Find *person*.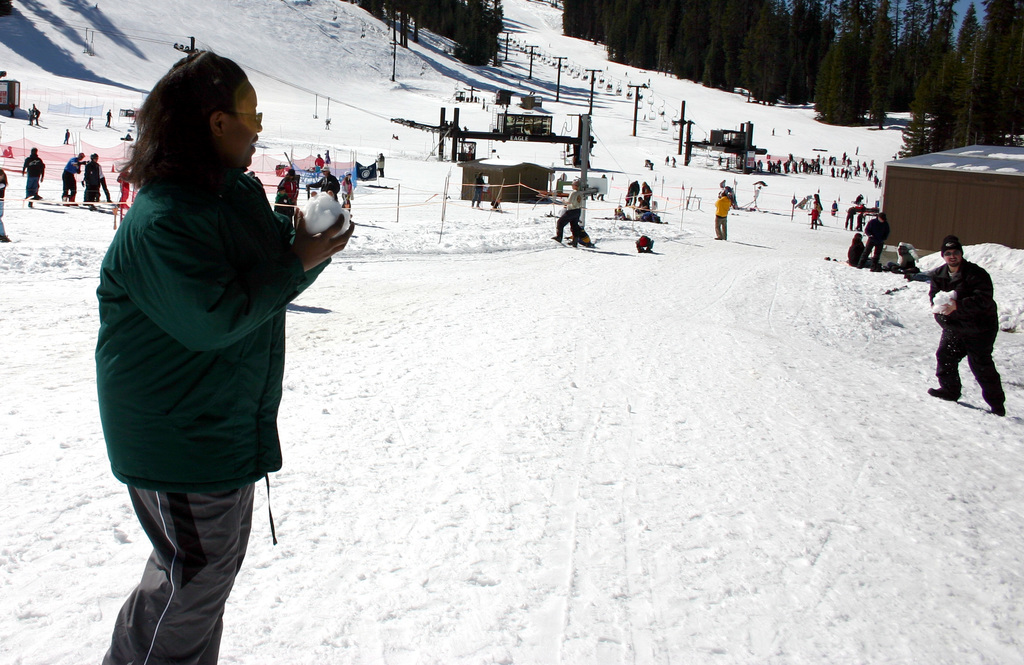
(x1=376, y1=150, x2=385, y2=179).
